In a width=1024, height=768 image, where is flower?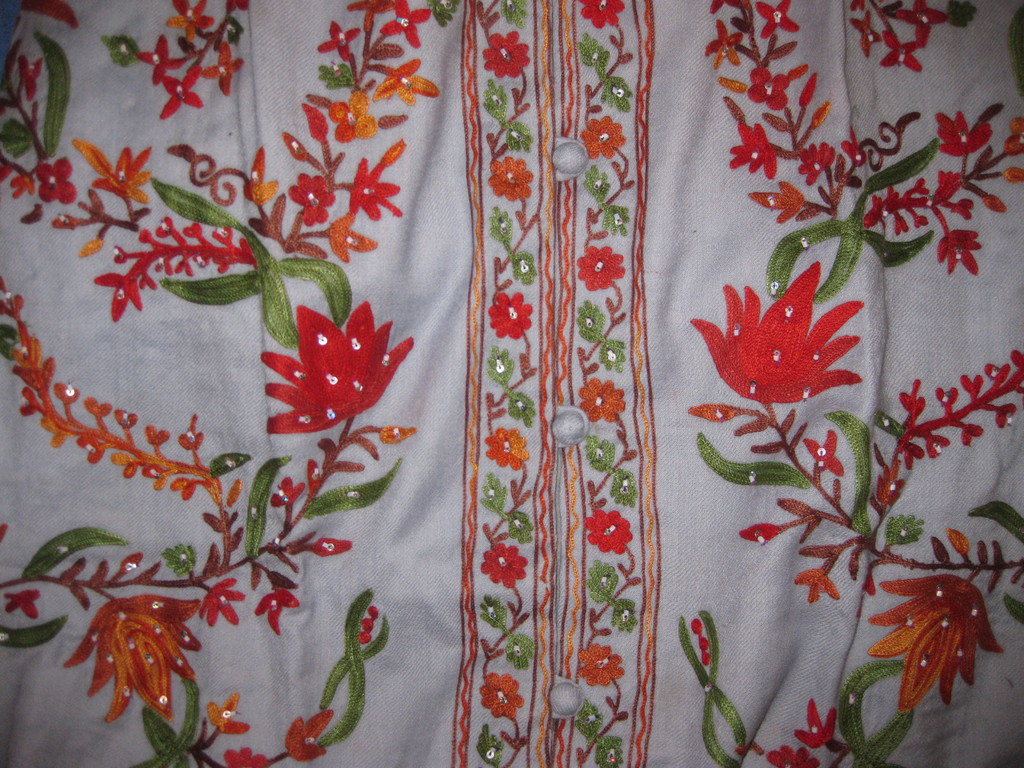
left=481, top=543, right=531, bottom=591.
